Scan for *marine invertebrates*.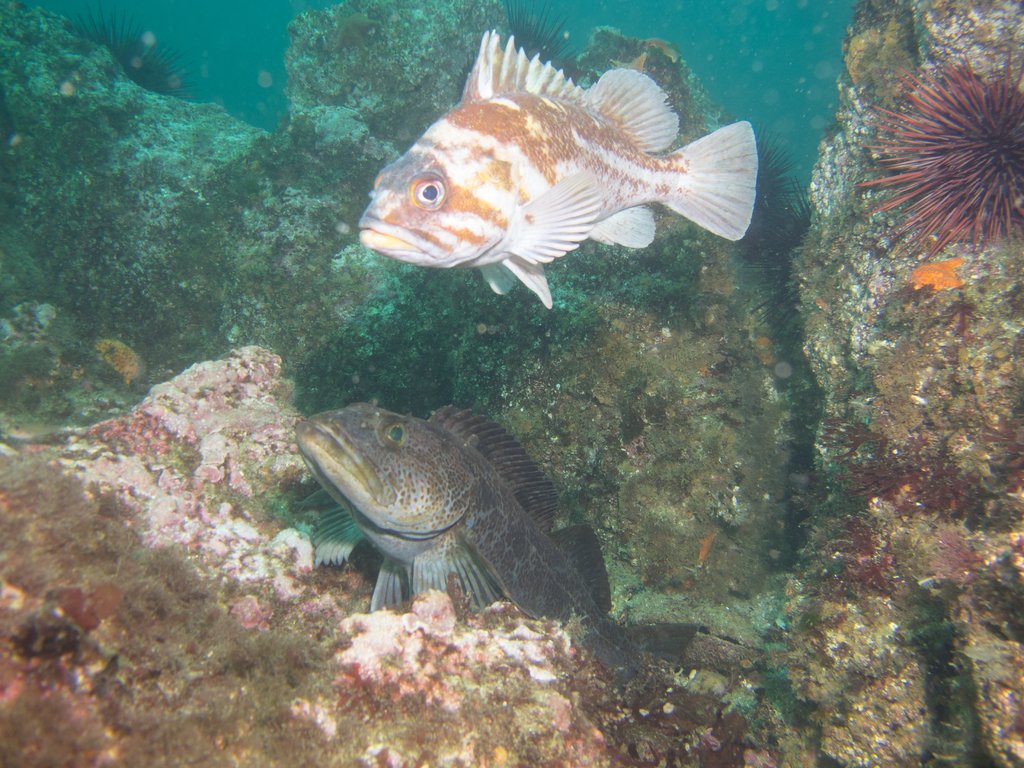
Scan result: Rect(484, 0, 598, 119).
